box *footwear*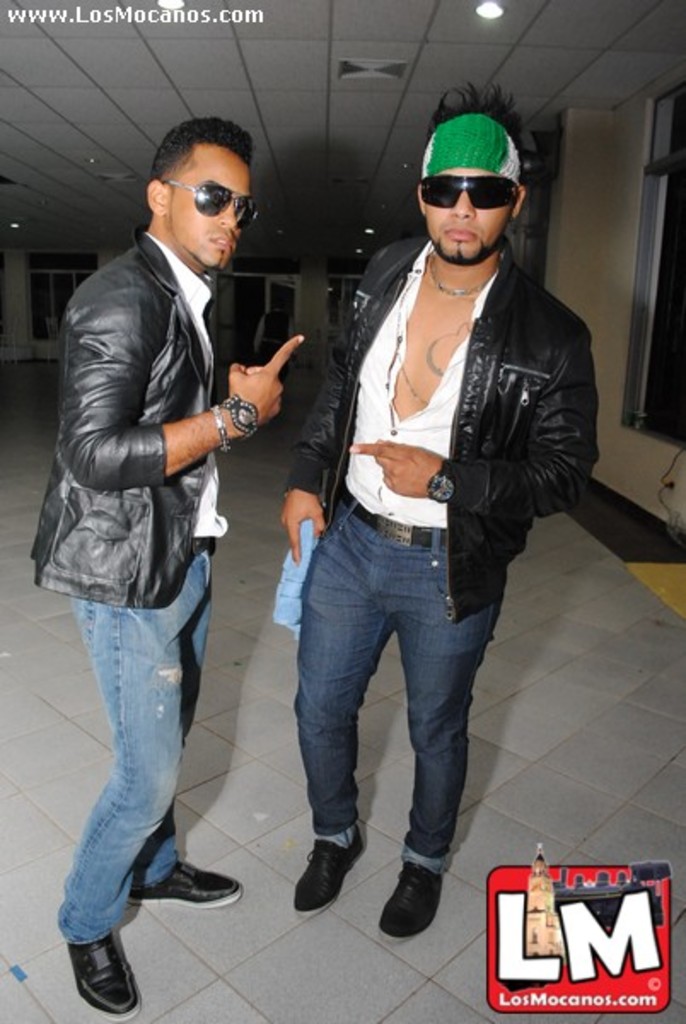
[left=130, top=855, right=249, bottom=908]
